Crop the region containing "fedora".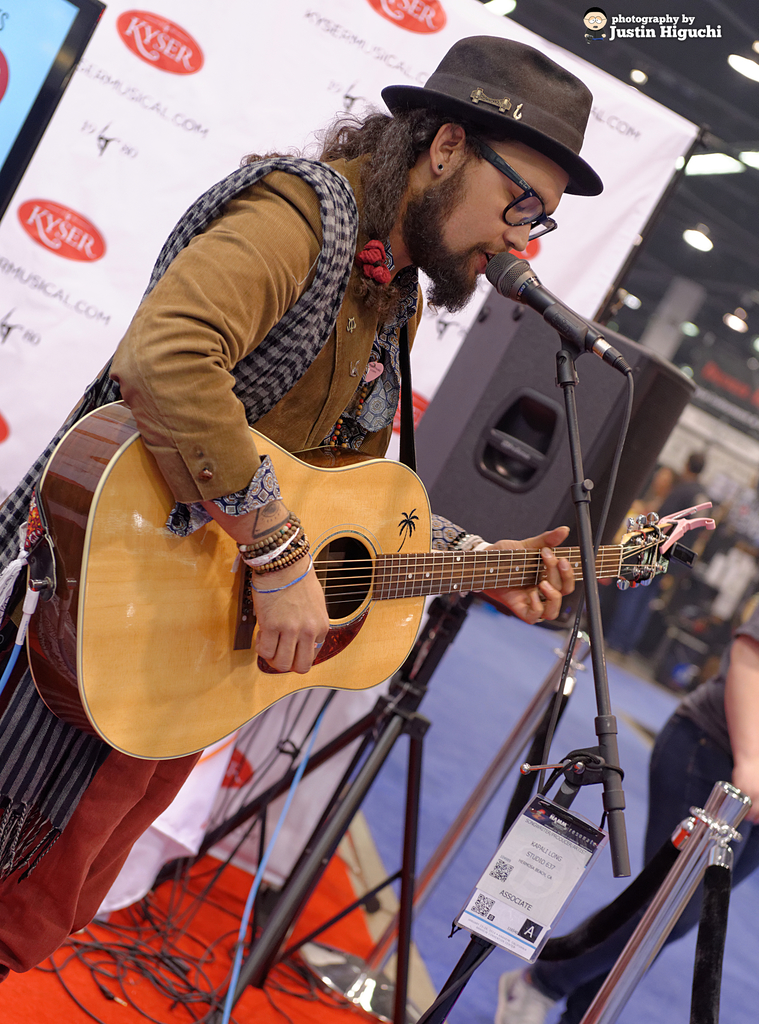
Crop region: box=[382, 34, 603, 193].
